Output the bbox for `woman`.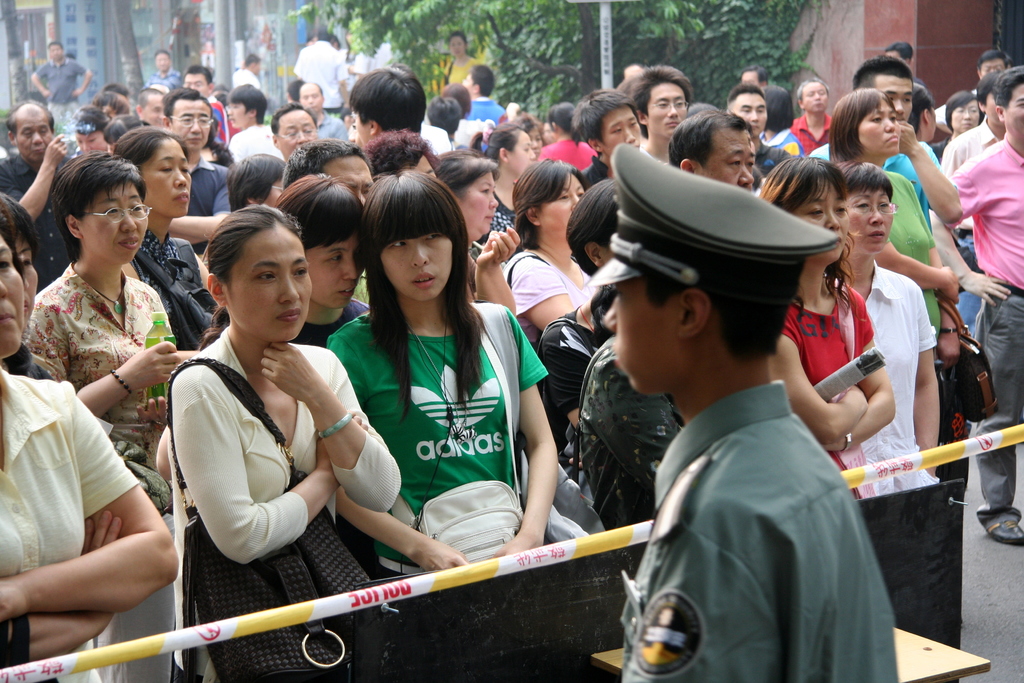
<bbox>440, 24, 481, 83</bbox>.
